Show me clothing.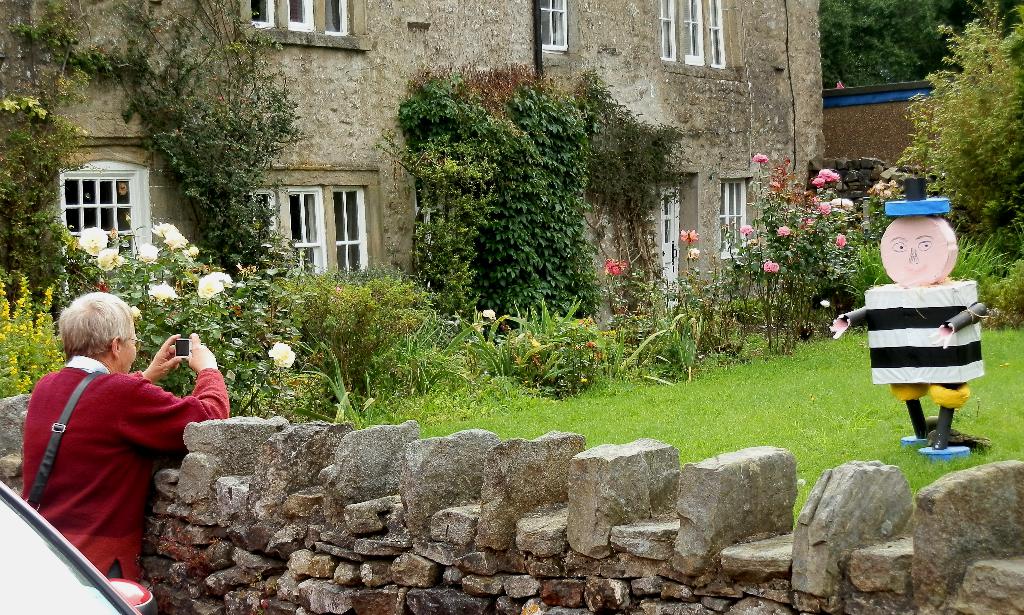
clothing is here: bbox(20, 329, 201, 577).
